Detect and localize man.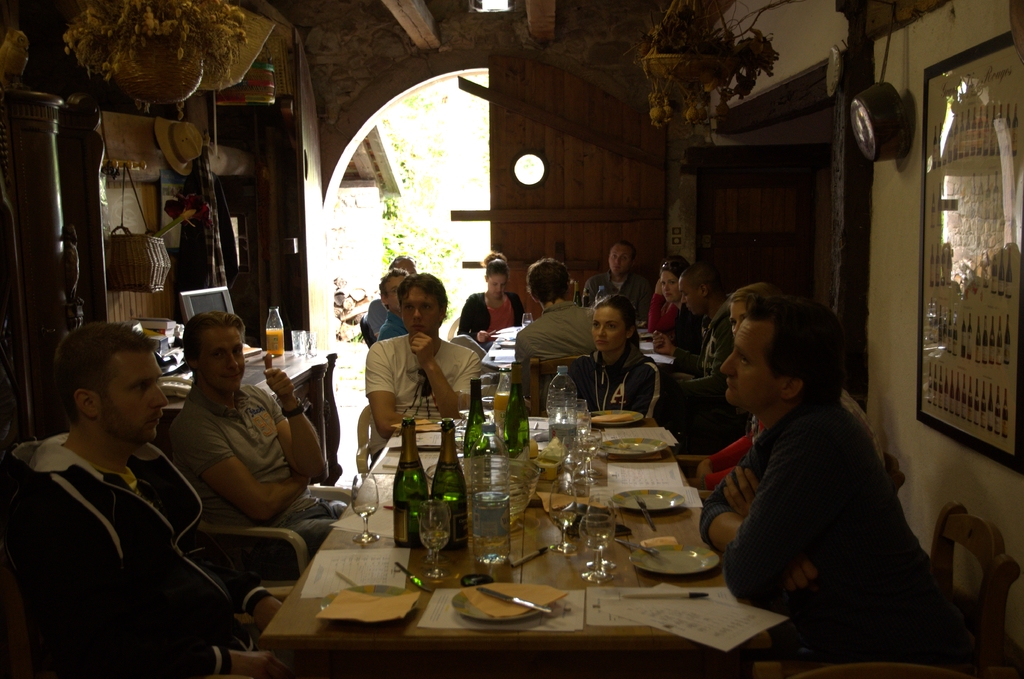
Localized at [left=366, top=248, right=423, bottom=333].
